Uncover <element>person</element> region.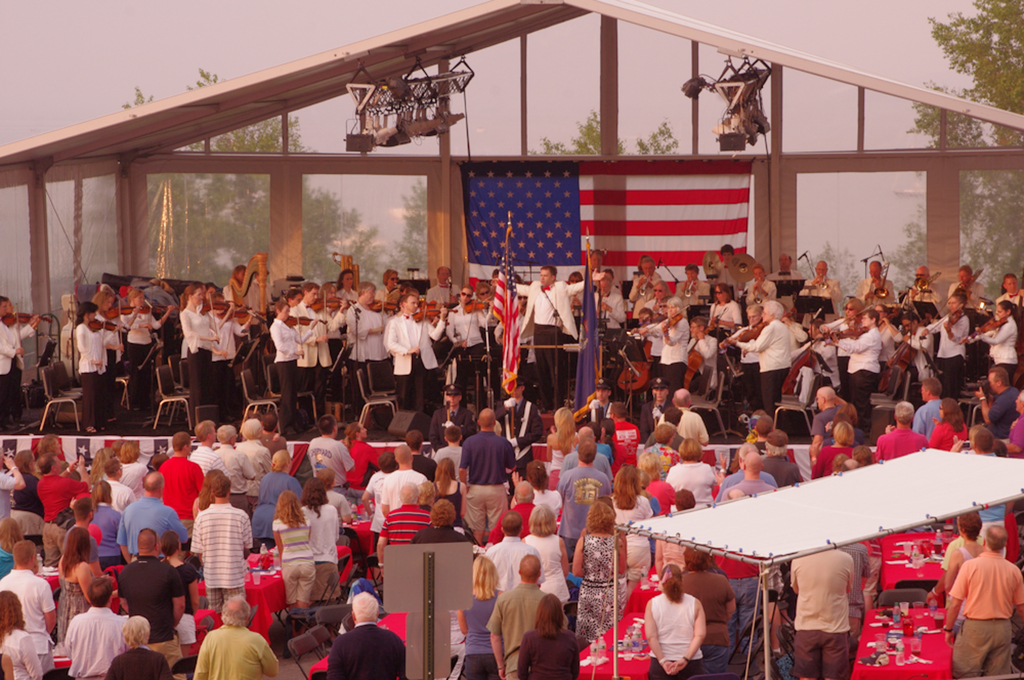
Uncovered: 269/302/320/429.
